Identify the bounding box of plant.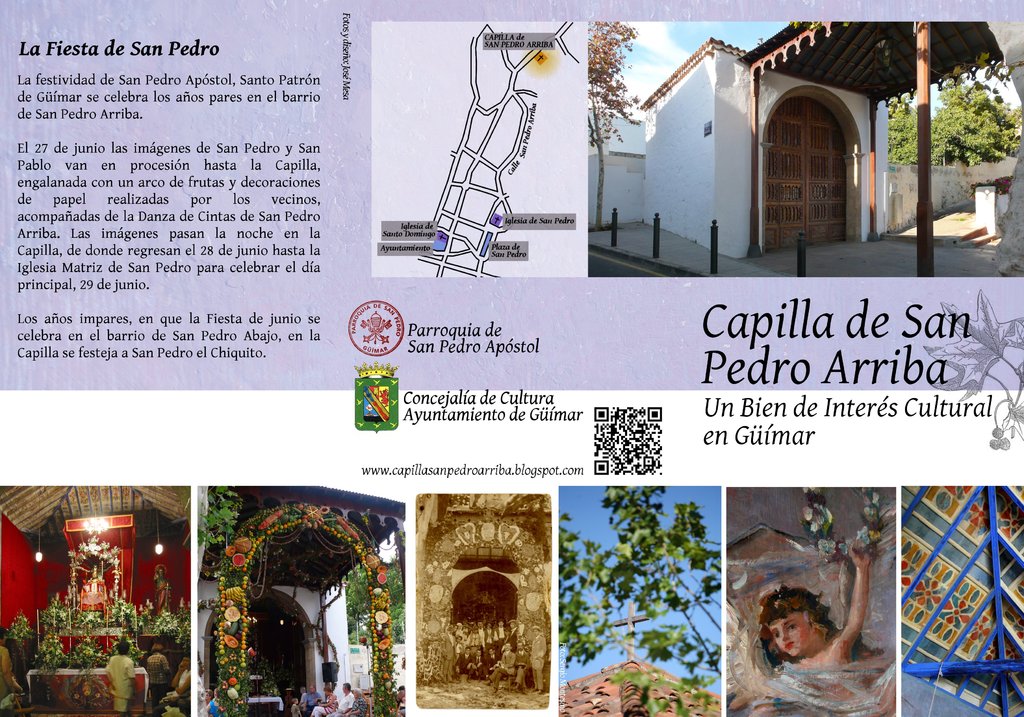
region(886, 77, 1012, 164).
